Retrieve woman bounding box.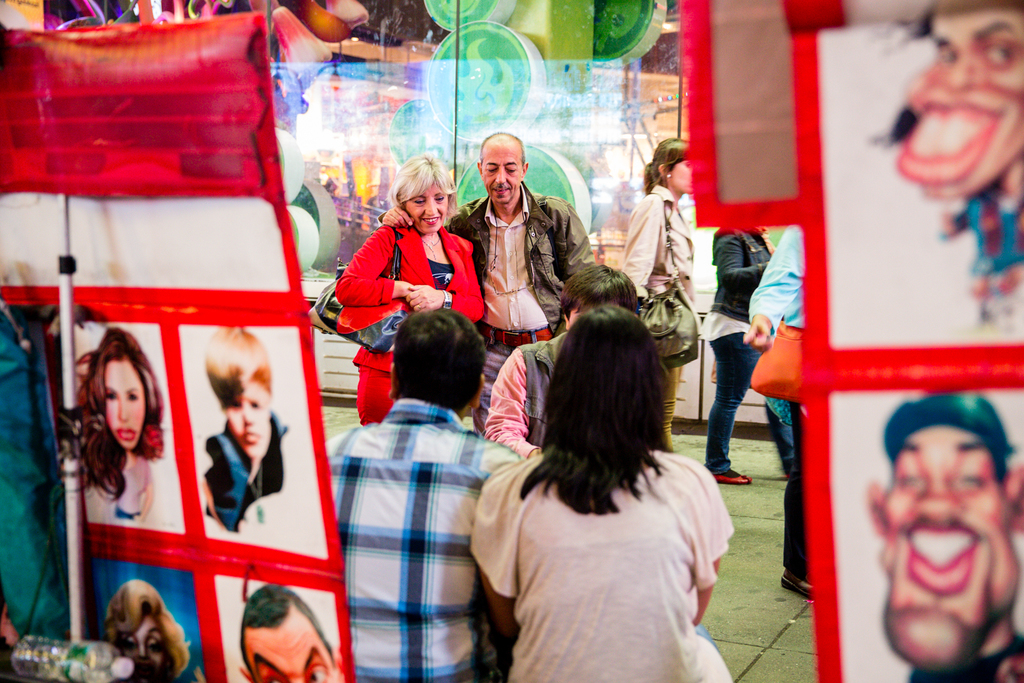
Bounding box: <box>610,134,696,456</box>.
